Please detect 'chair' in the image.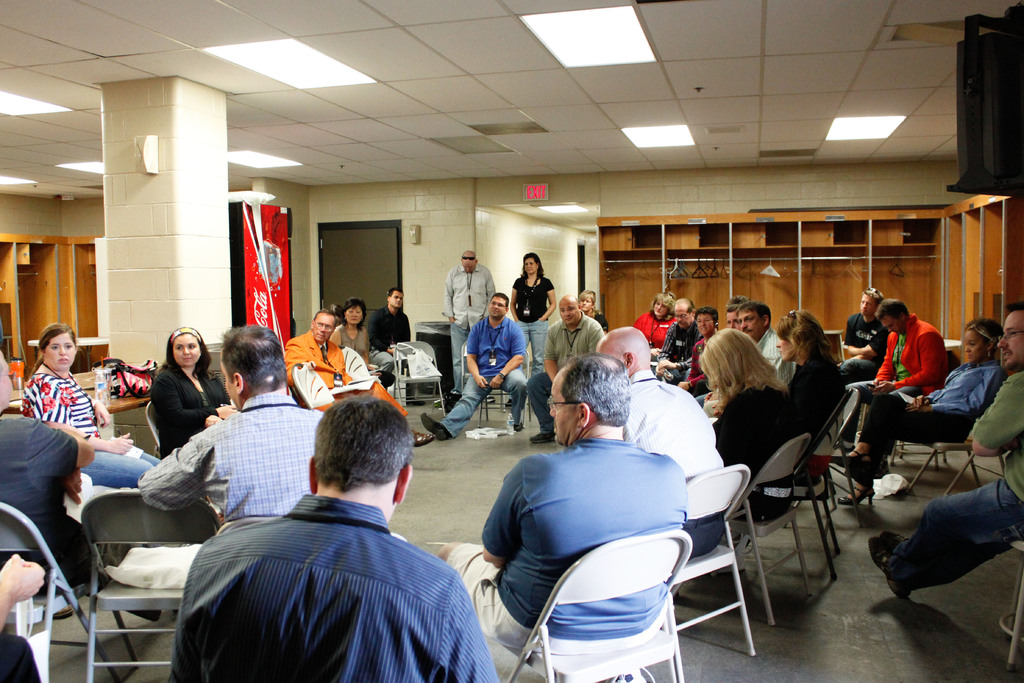
crop(391, 341, 447, 417).
